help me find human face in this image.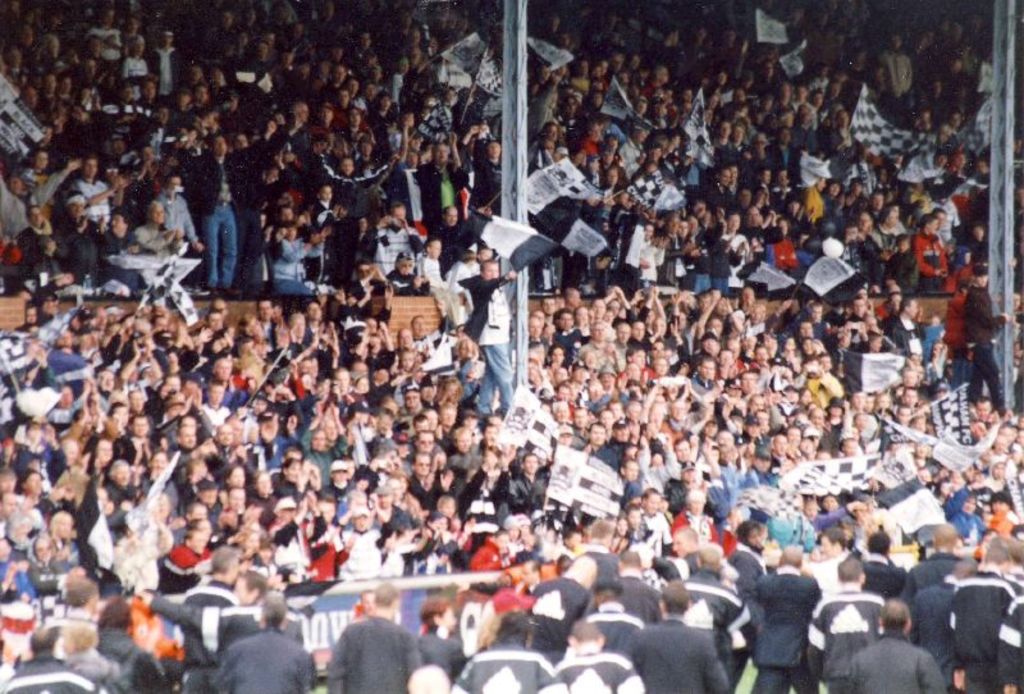
Found it: bbox(116, 466, 134, 485).
